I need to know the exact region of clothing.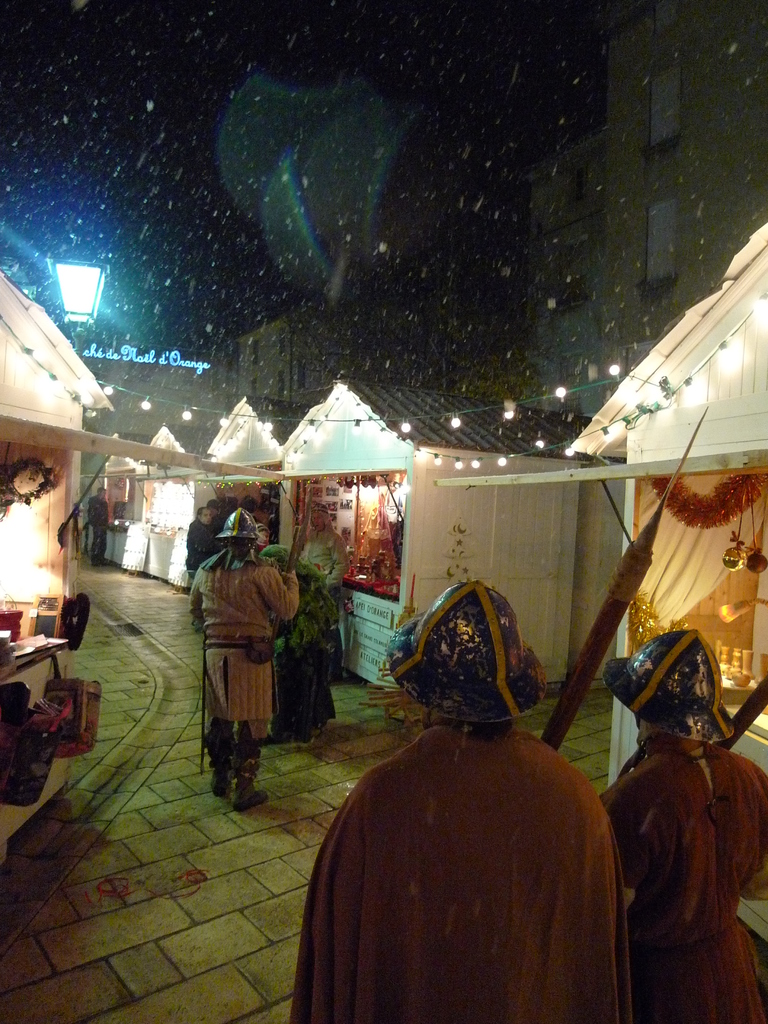
Region: x1=294, y1=520, x2=346, y2=630.
